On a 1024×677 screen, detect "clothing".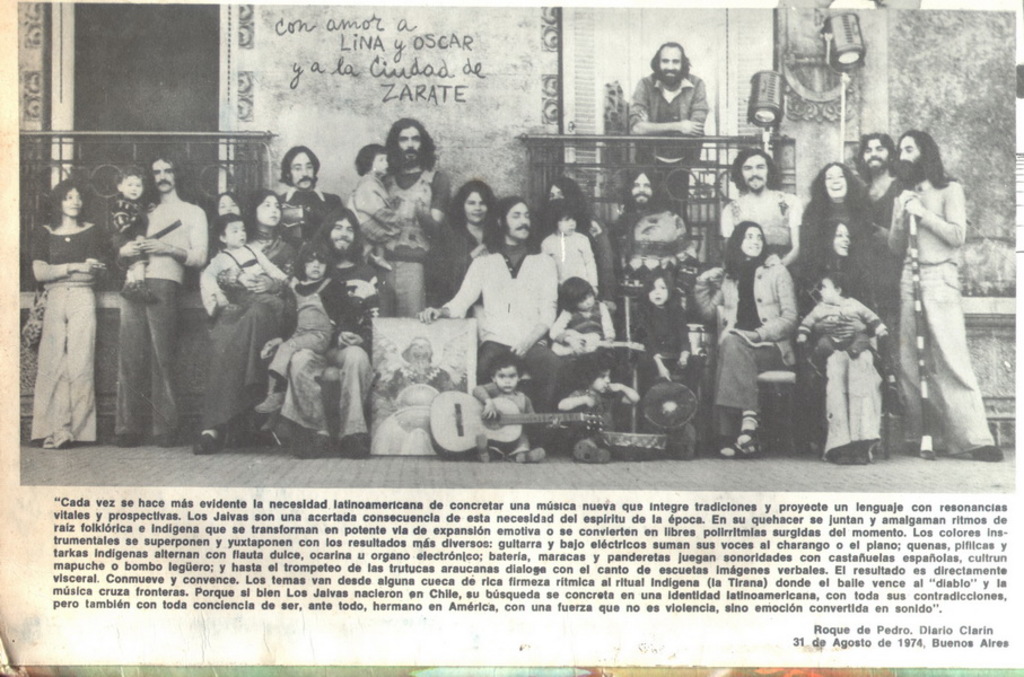
locate(887, 162, 988, 443).
